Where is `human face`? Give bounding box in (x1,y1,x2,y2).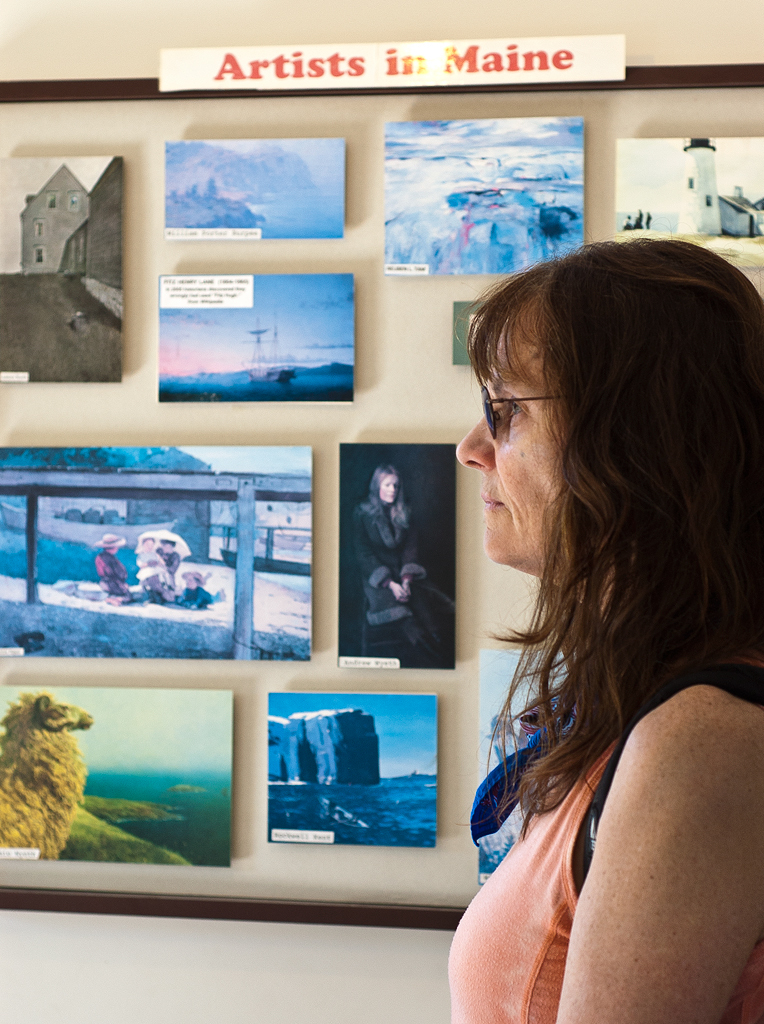
(455,310,567,565).
